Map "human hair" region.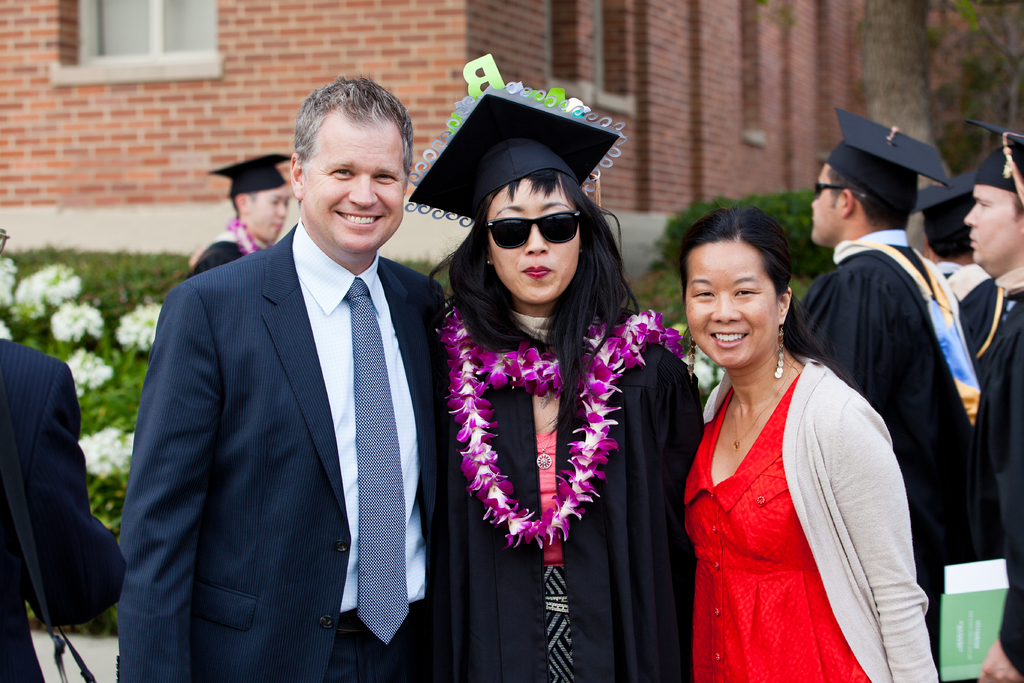
Mapped to l=291, t=73, r=416, b=197.
